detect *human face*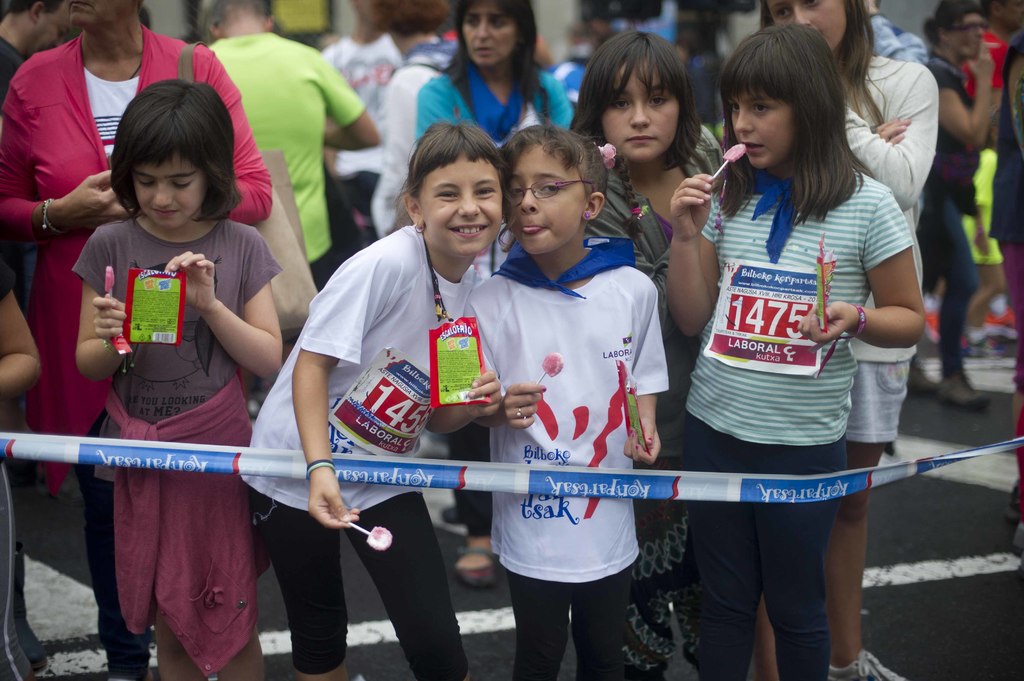
[140, 153, 205, 232]
